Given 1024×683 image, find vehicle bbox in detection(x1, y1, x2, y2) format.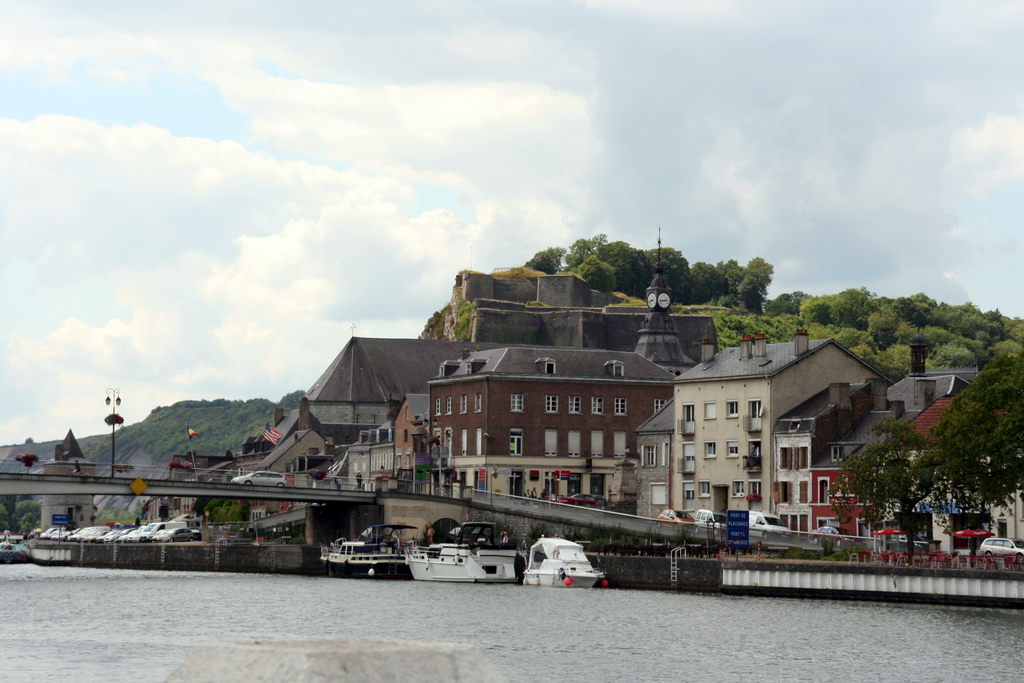
detection(320, 527, 406, 581).
